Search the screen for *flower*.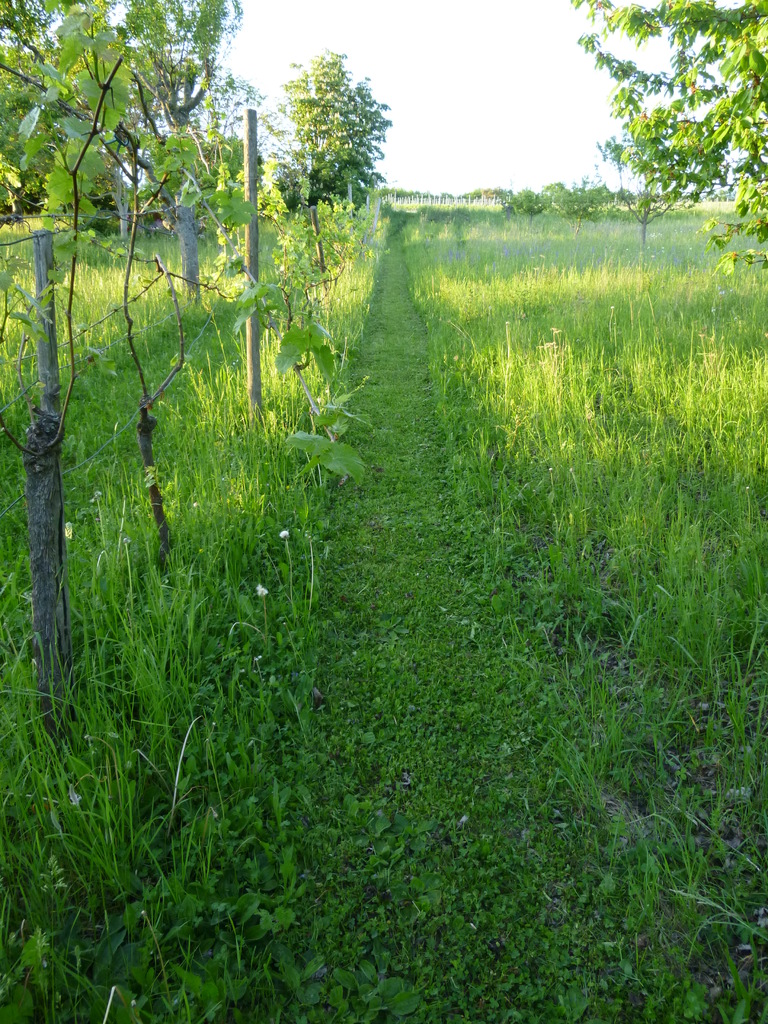
Found at 256, 586, 269, 600.
